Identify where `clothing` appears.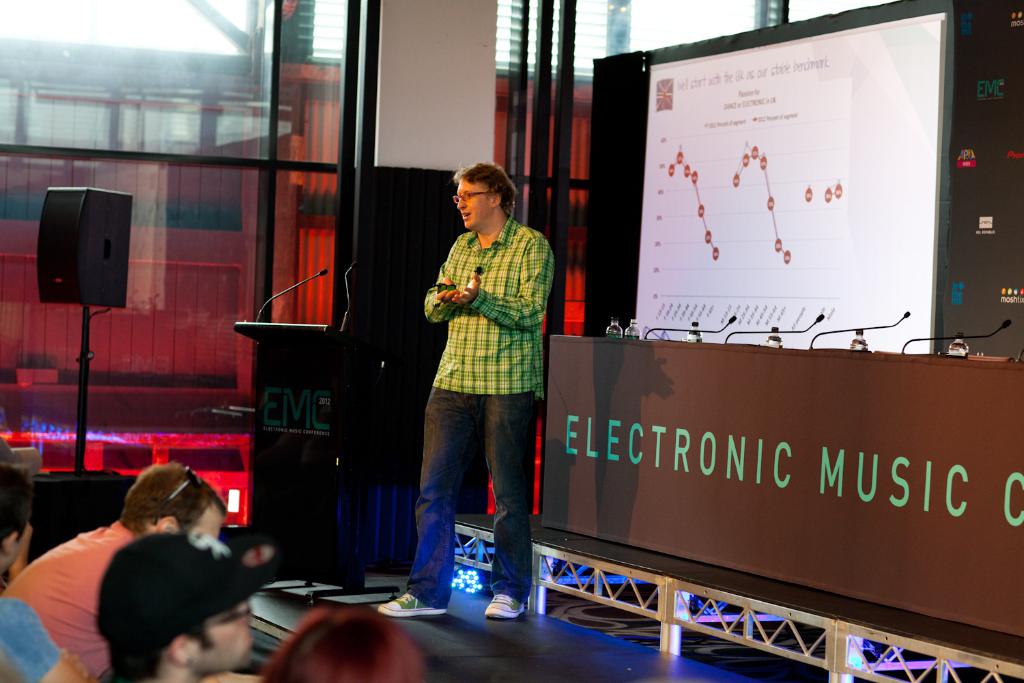
Appears at locate(407, 215, 551, 602).
